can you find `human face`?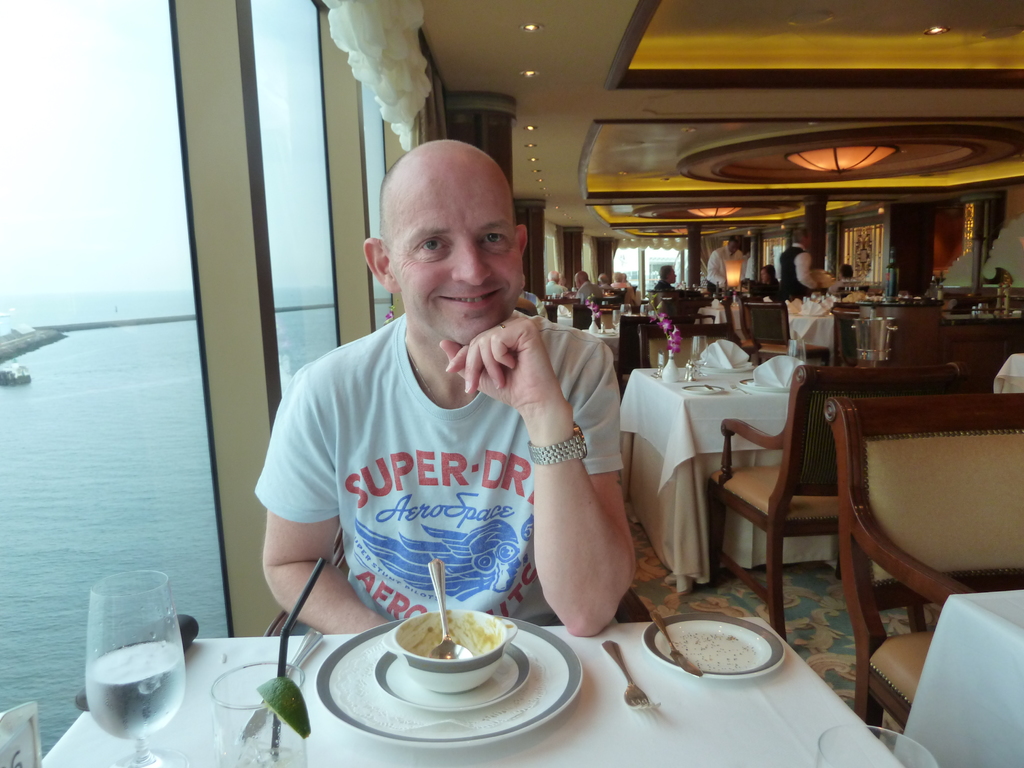
Yes, bounding box: 389 159 527 346.
